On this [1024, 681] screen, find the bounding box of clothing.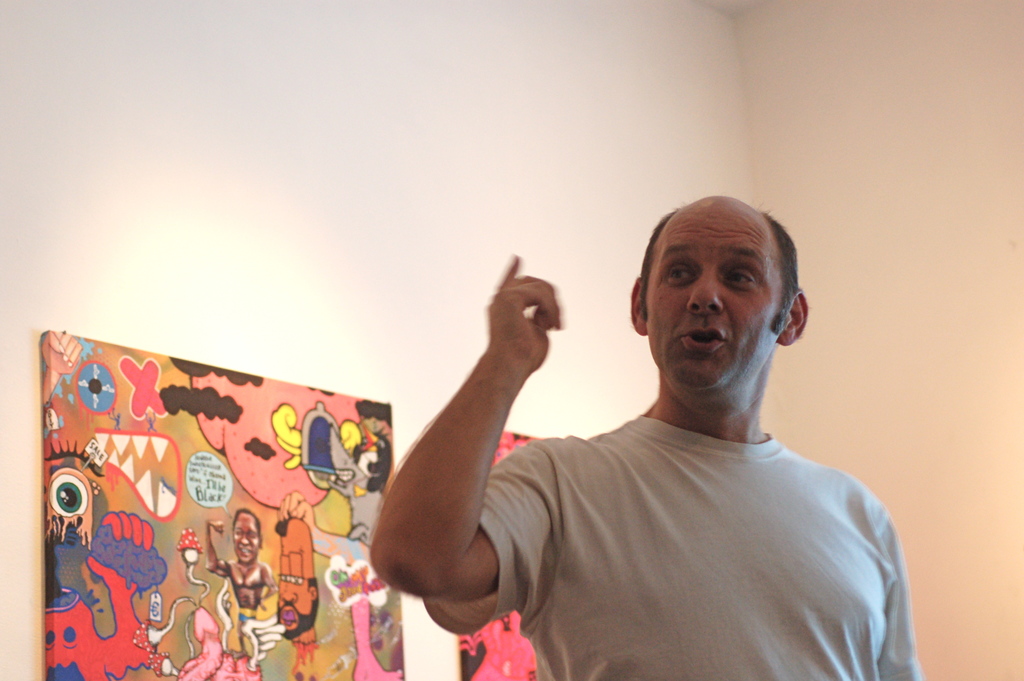
Bounding box: 459:323:912:676.
